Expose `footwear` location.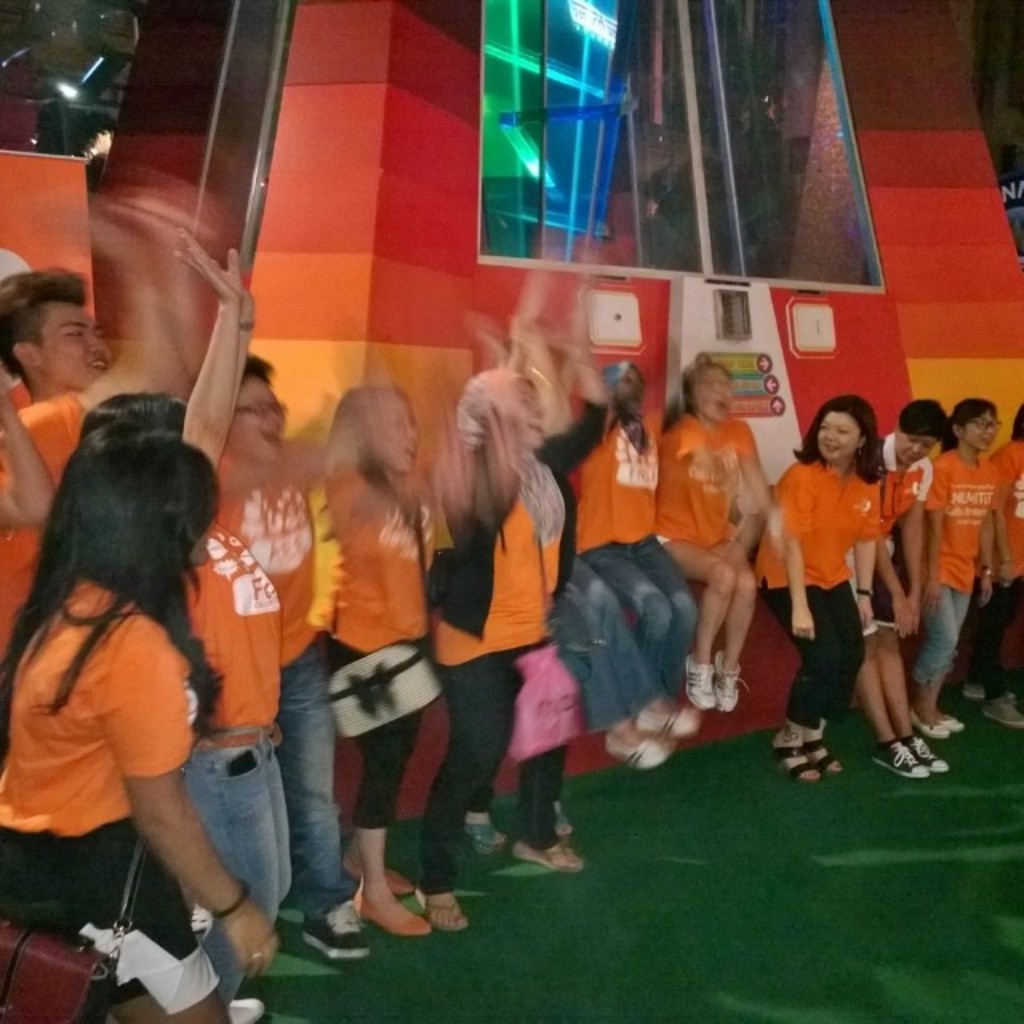
Exposed at (left=640, top=701, right=688, bottom=741).
